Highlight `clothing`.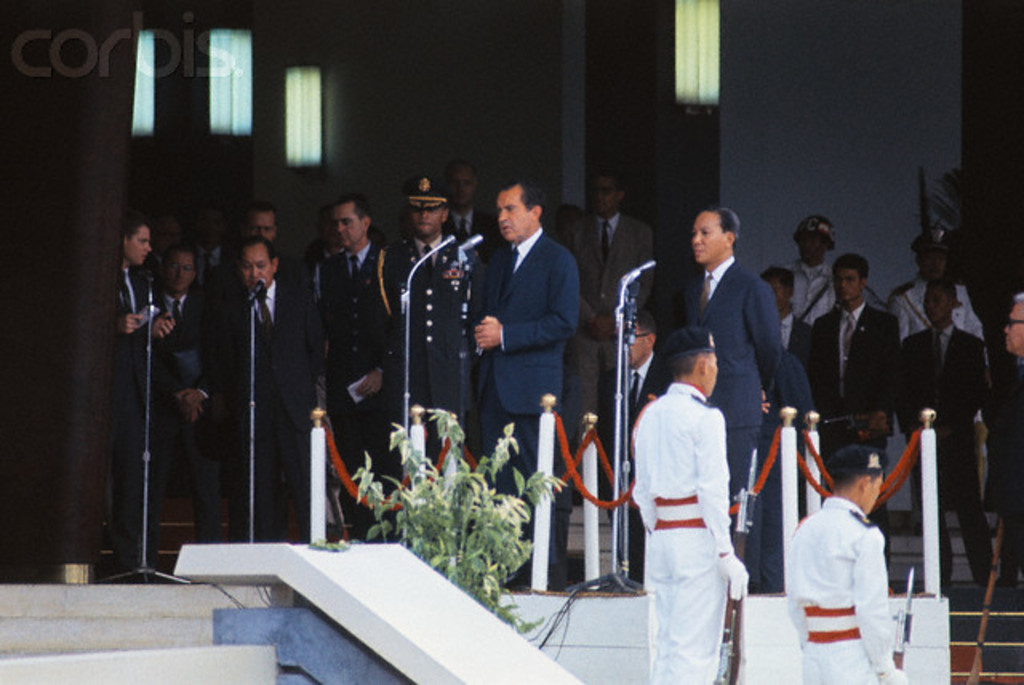
Highlighted region: rect(888, 280, 982, 347).
